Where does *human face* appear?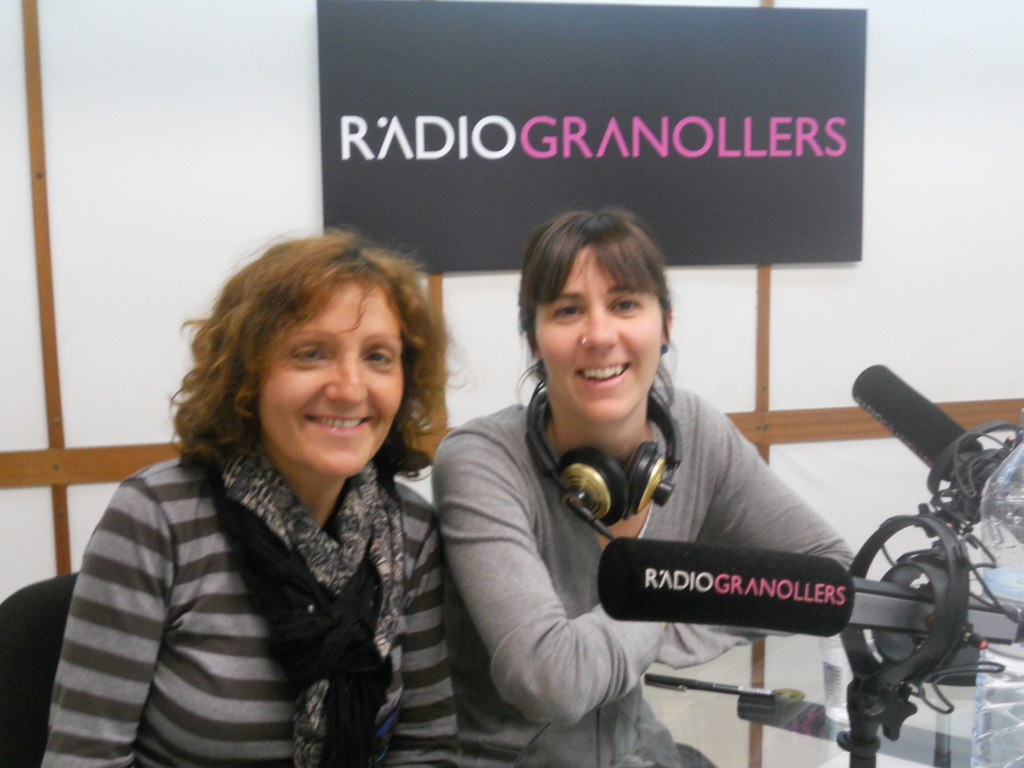
Appears at l=262, t=280, r=412, b=476.
